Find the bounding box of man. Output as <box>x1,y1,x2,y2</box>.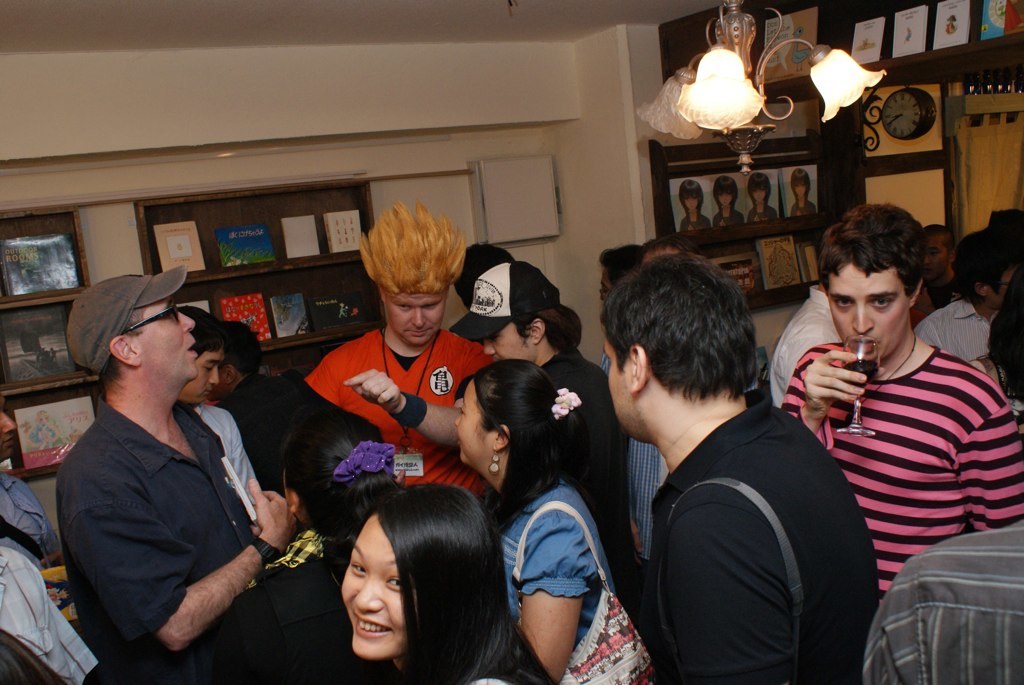
<box>175,306,265,523</box>.
